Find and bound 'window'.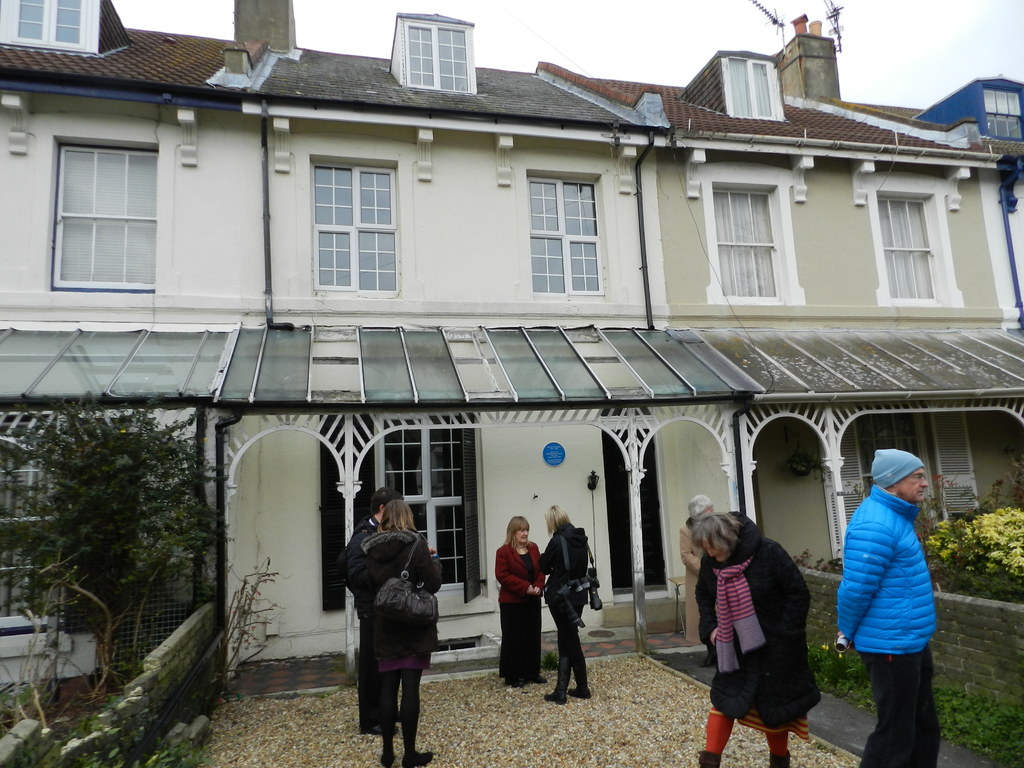
Bound: select_region(305, 164, 397, 287).
